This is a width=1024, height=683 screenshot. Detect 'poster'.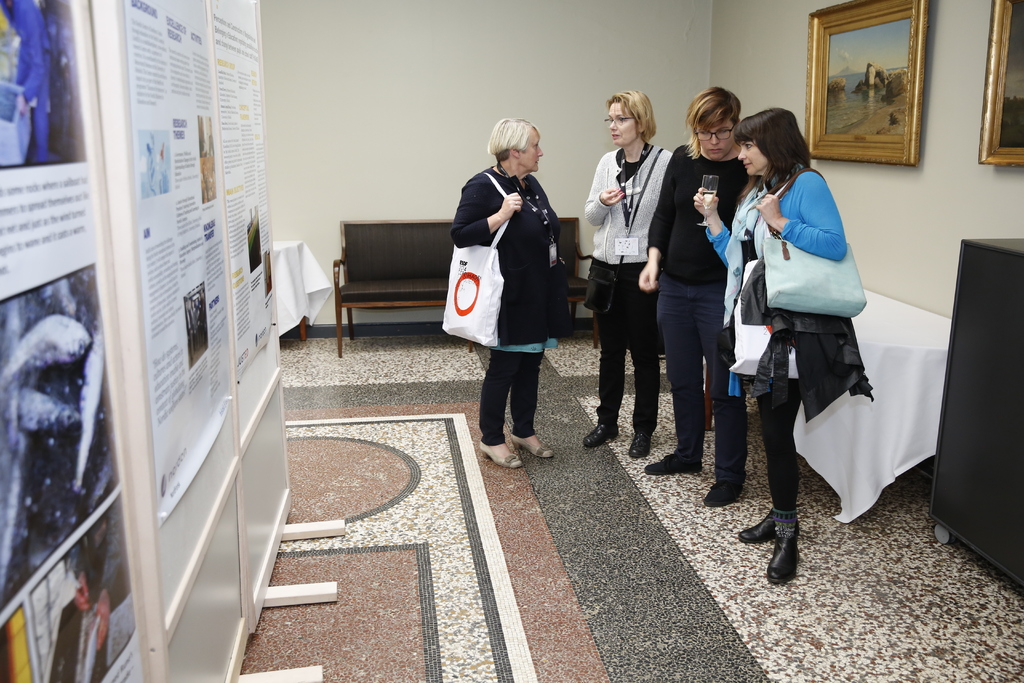
(x1=0, y1=0, x2=141, y2=682).
